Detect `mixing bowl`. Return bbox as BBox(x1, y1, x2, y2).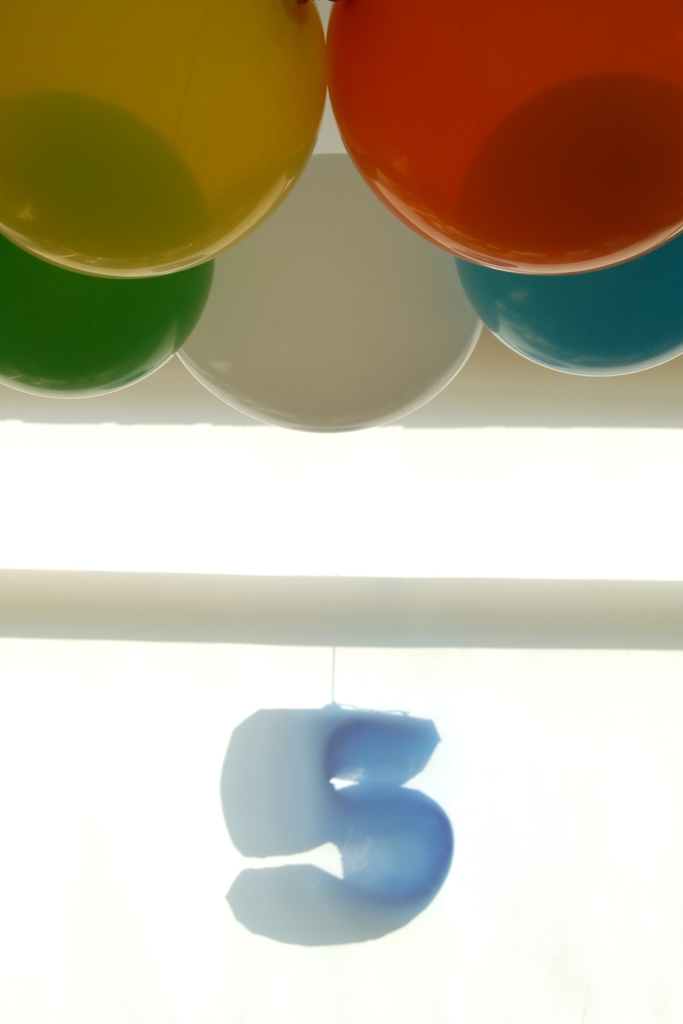
BBox(326, 0, 682, 277).
